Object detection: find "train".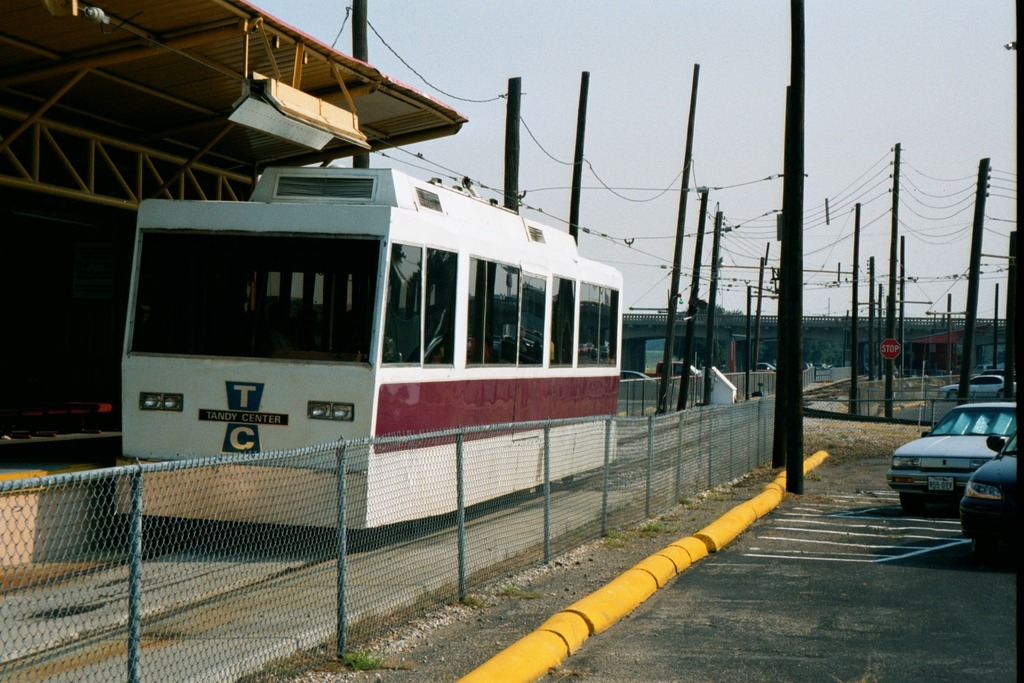
(x1=118, y1=165, x2=623, y2=531).
